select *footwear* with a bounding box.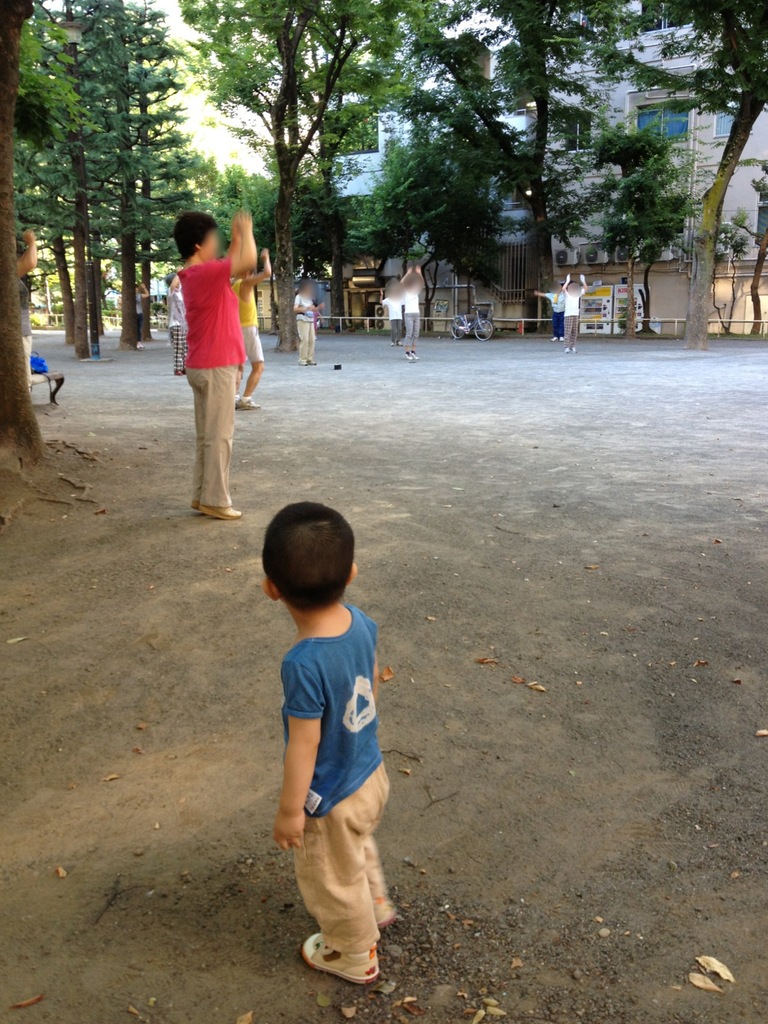
x1=559, y1=335, x2=564, y2=340.
